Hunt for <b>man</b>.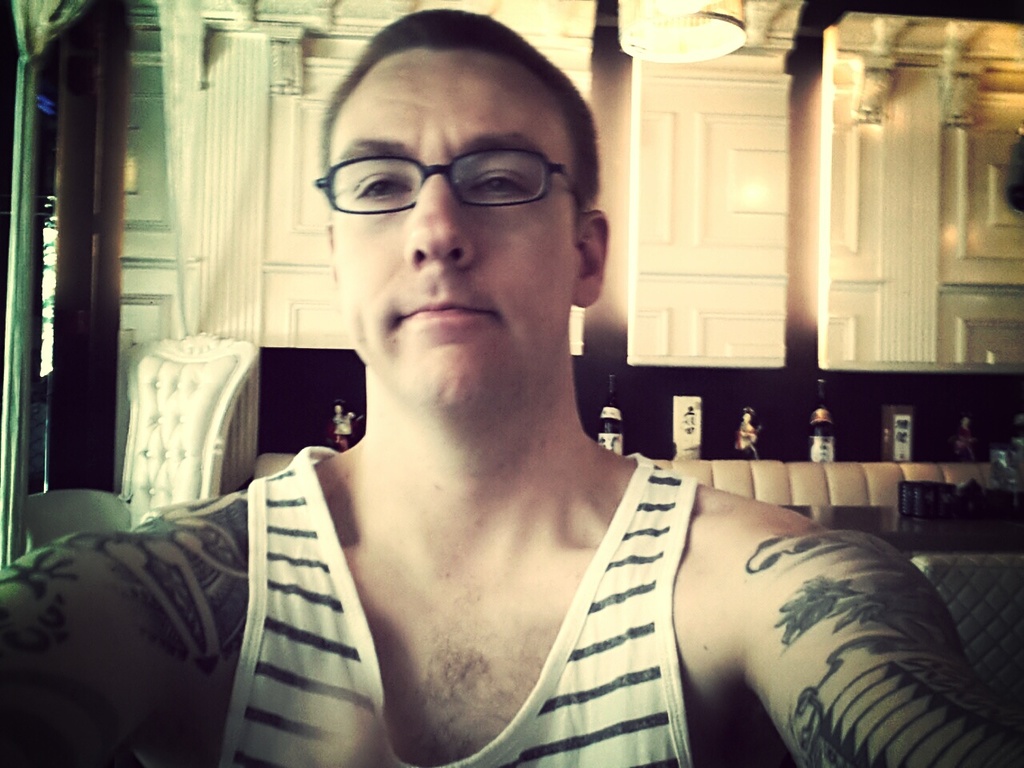
Hunted down at bbox=[118, 48, 902, 752].
